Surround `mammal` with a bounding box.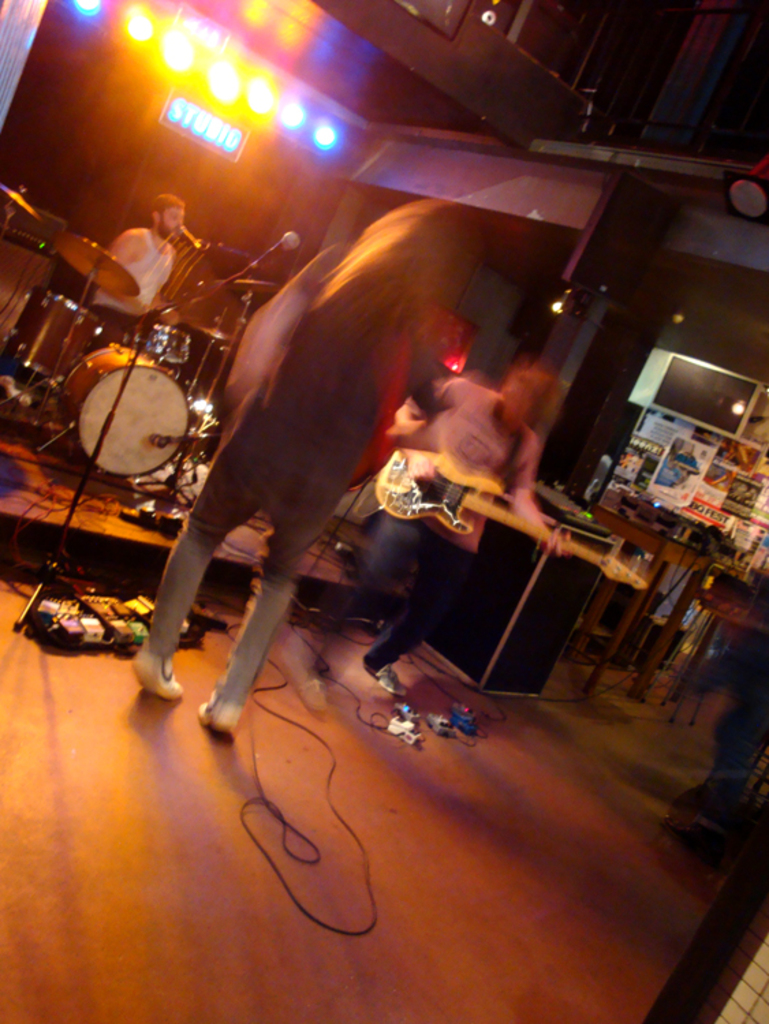
[left=132, top=197, right=458, bottom=730].
